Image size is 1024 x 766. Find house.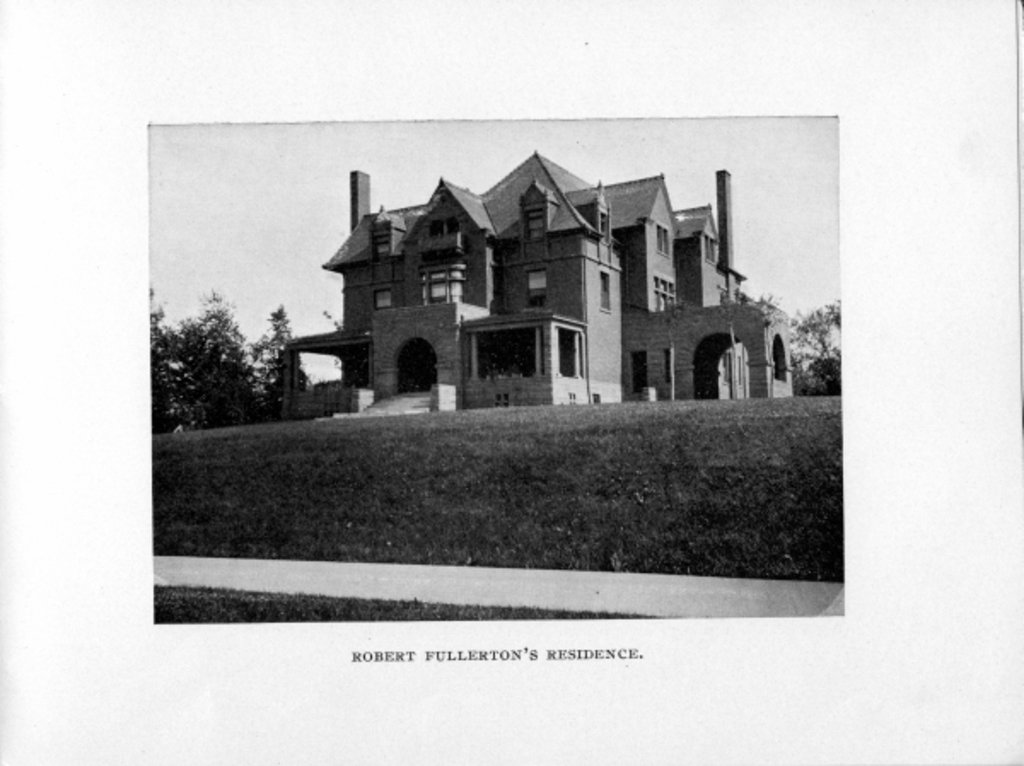
<bbox>268, 150, 790, 425</bbox>.
